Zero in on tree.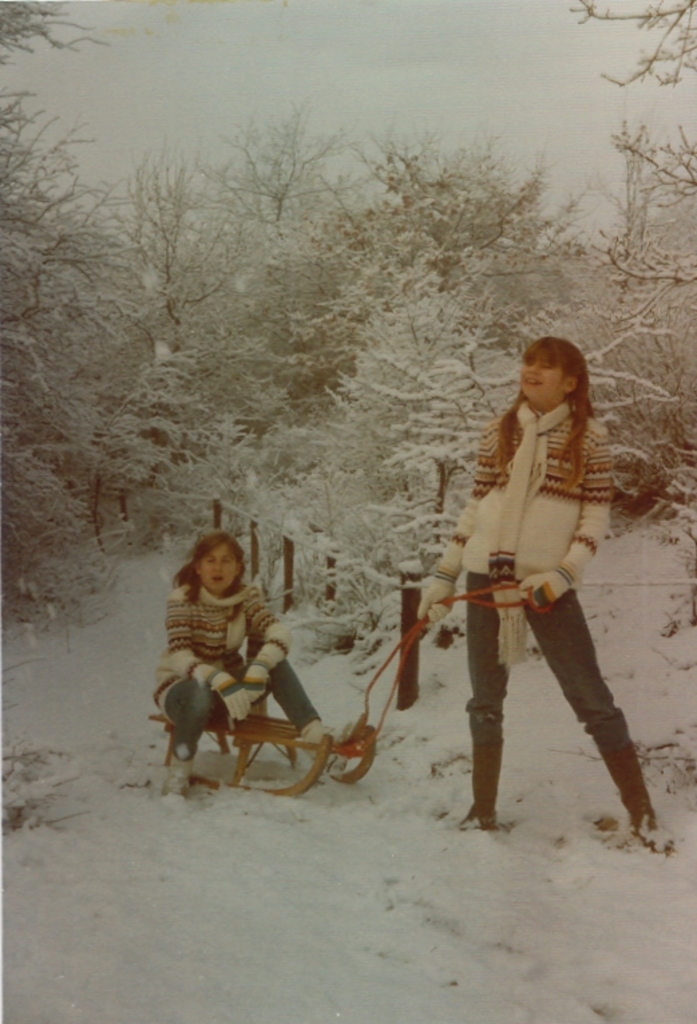
Zeroed in: region(325, 107, 531, 420).
